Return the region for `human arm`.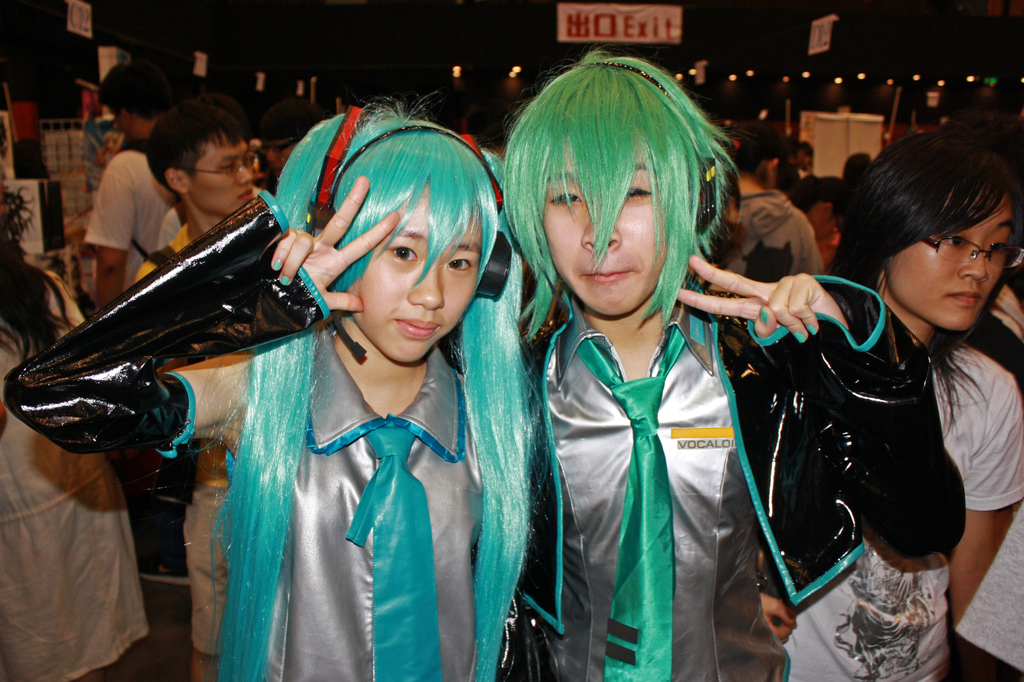
916/345/1012/615.
